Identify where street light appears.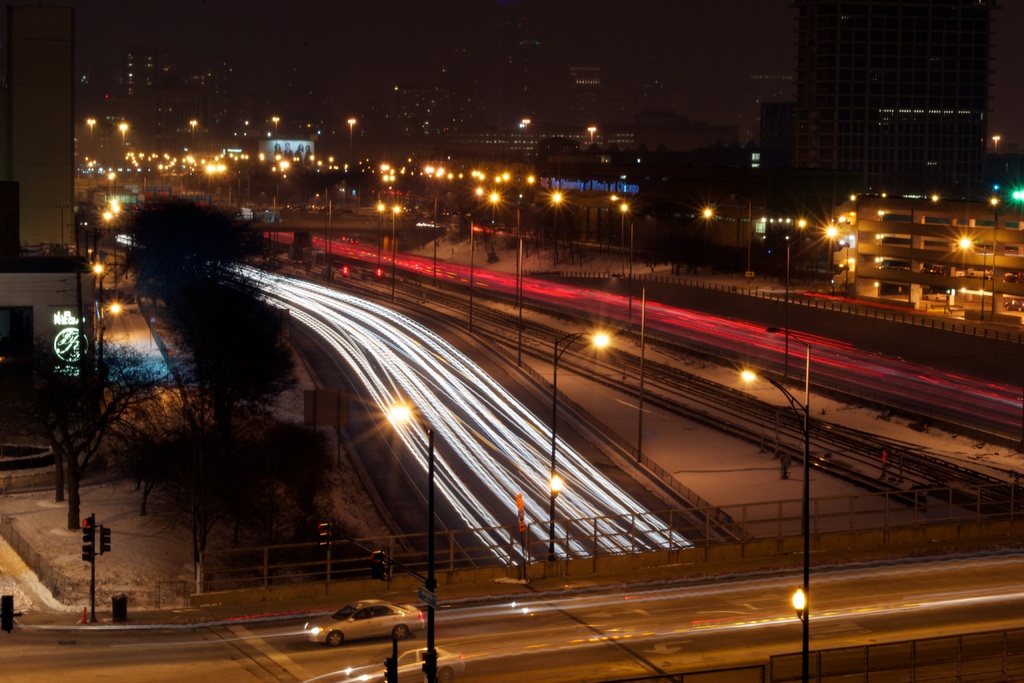
Appears at [819,227,850,293].
